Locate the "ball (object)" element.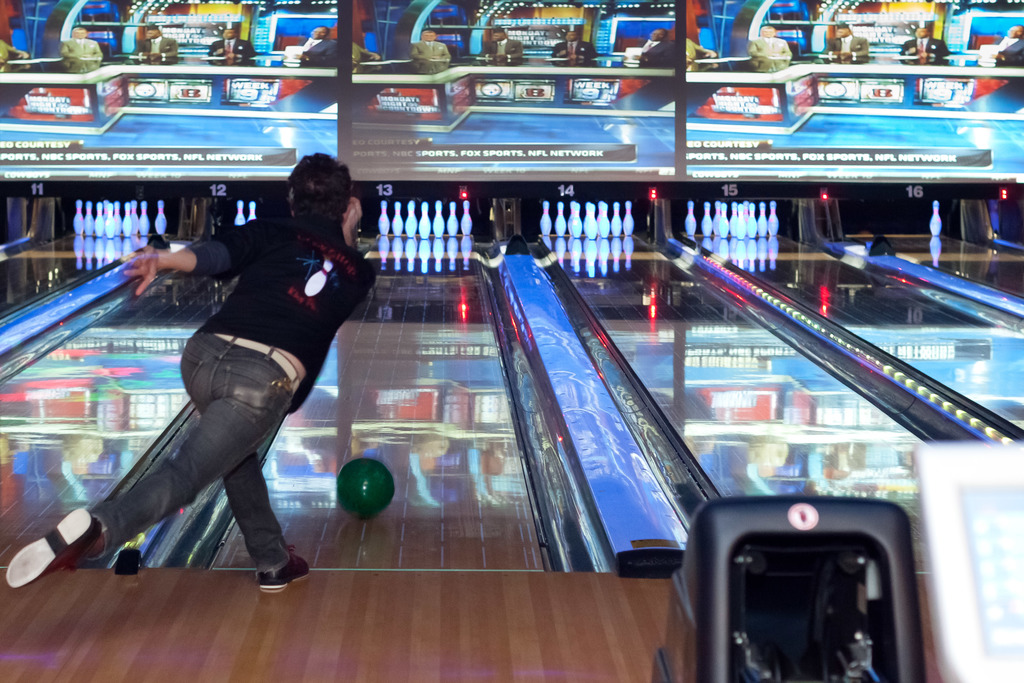
Element bbox: bbox(336, 461, 391, 519).
